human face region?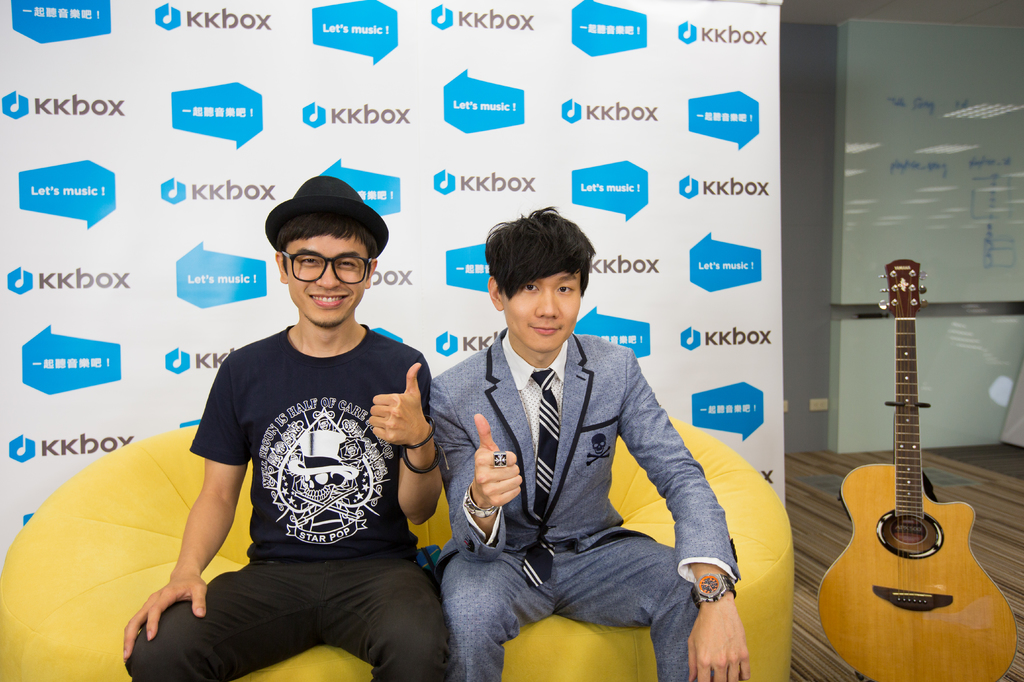
{"left": 506, "top": 269, "right": 578, "bottom": 354}
